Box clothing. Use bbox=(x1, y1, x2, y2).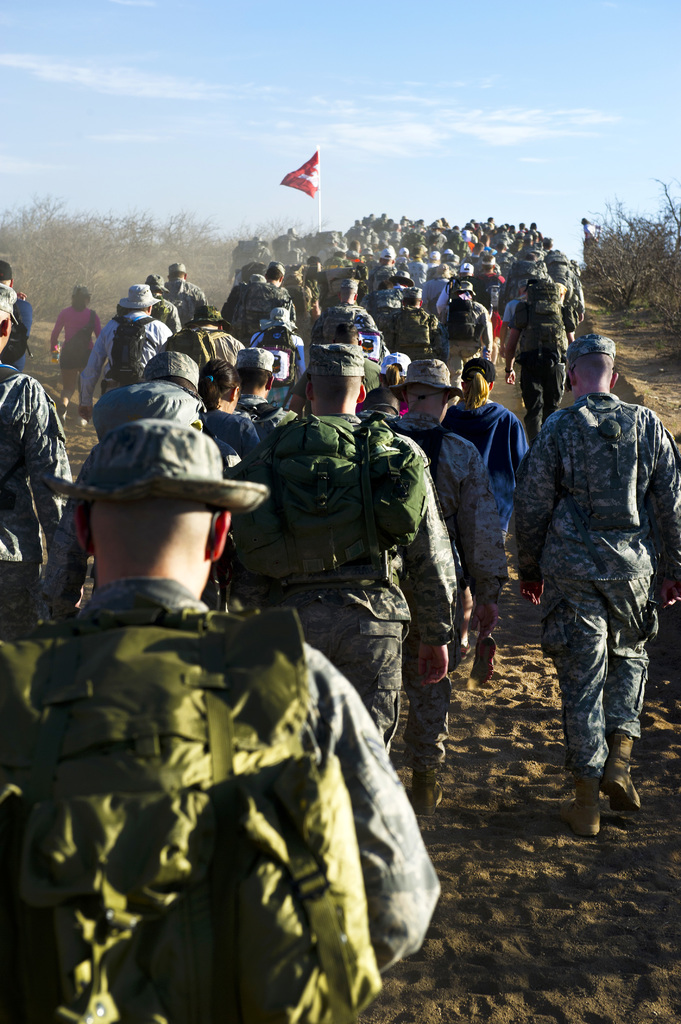
bbox=(380, 294, 401, 309).
